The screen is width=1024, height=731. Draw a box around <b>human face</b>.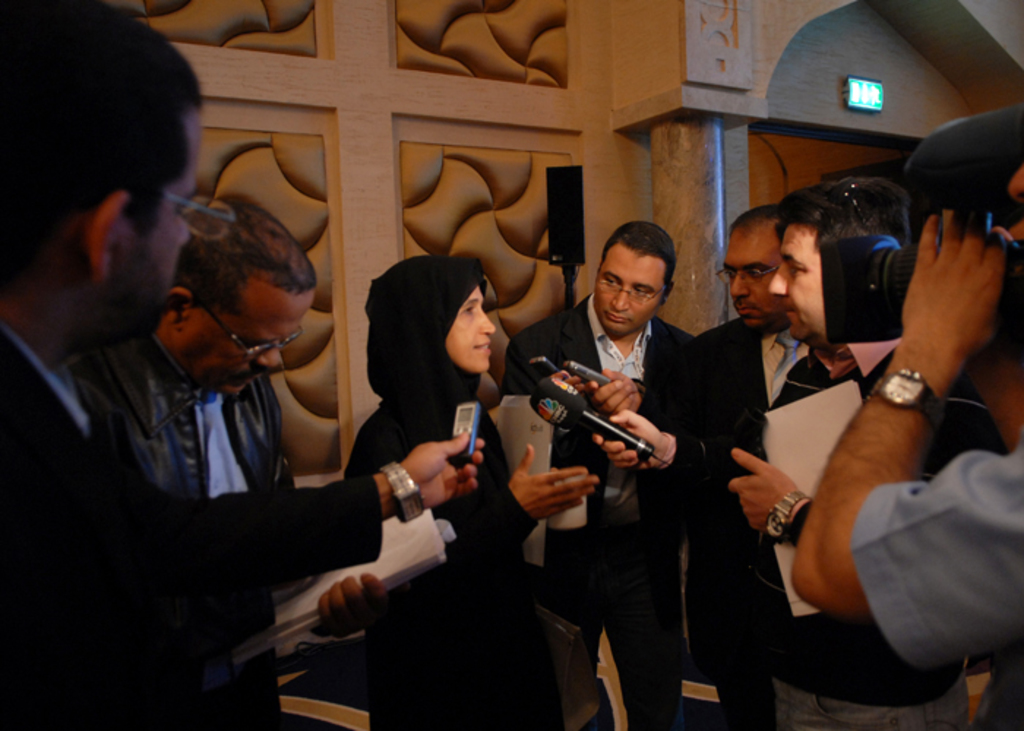
598 238 669 338.
